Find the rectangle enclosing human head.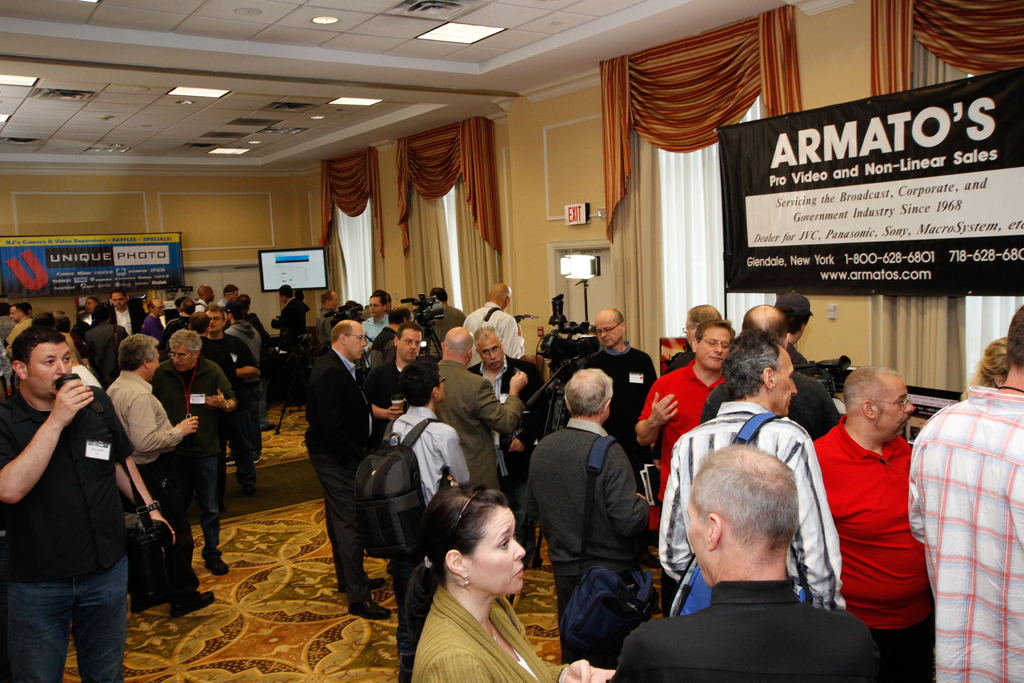
<box>692,318,735,369</box>.
